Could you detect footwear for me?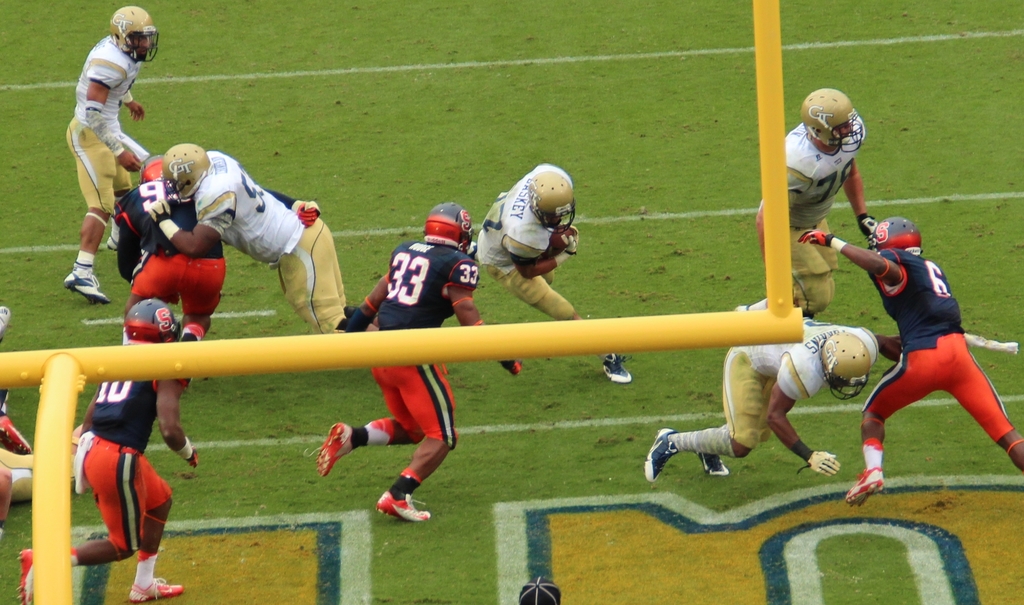
Detection result: <box>644,428,678,483</box>.
